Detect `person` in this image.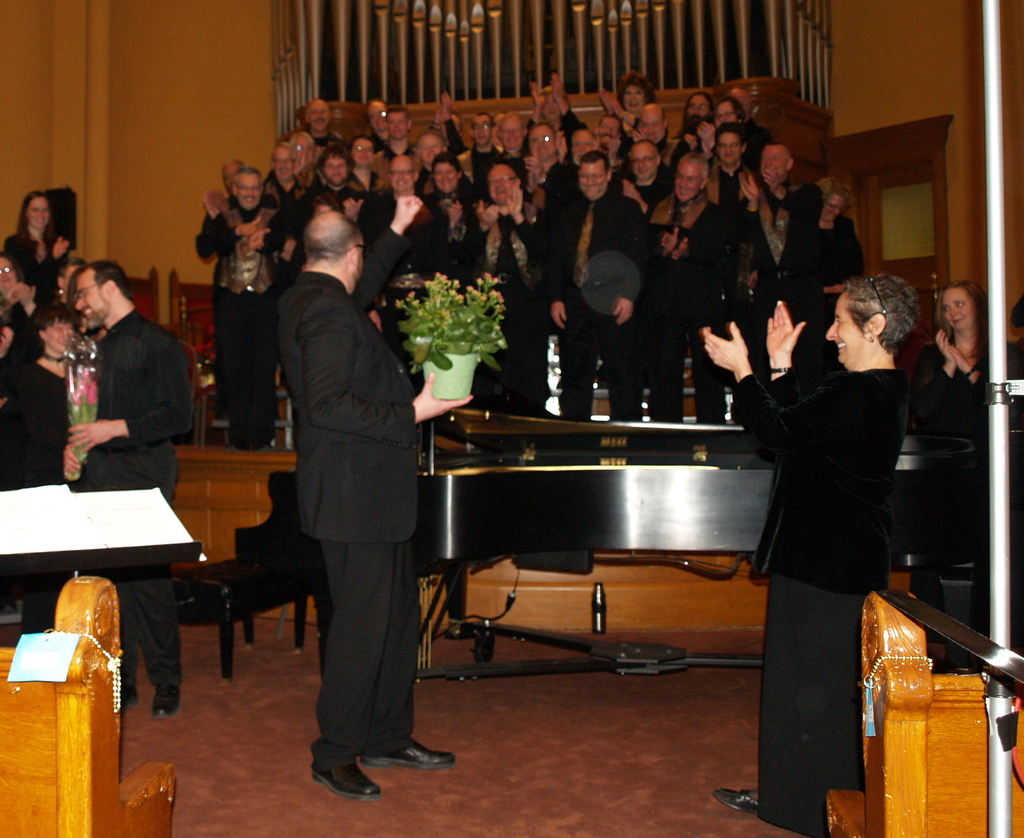
Detection: bbox(913, 273, 989, 670).
